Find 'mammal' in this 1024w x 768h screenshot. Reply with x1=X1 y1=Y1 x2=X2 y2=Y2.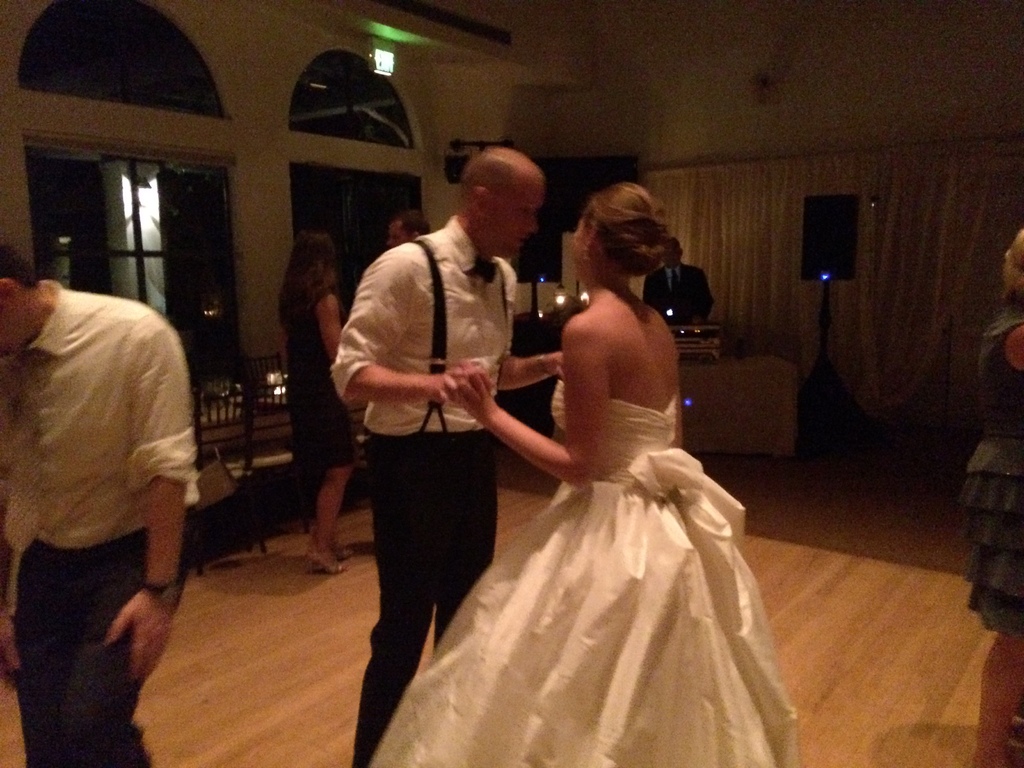
x1=954 y1=223 x2=1023 y2=767.
